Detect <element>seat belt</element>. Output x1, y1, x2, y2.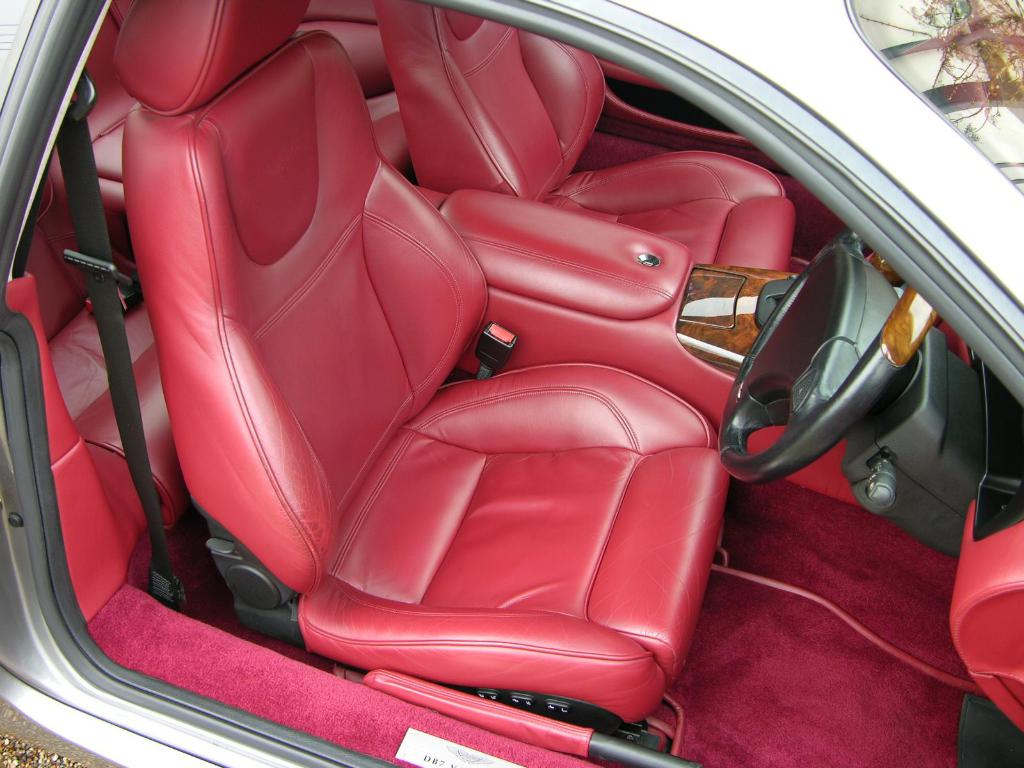
55, 100, 182, 607.
